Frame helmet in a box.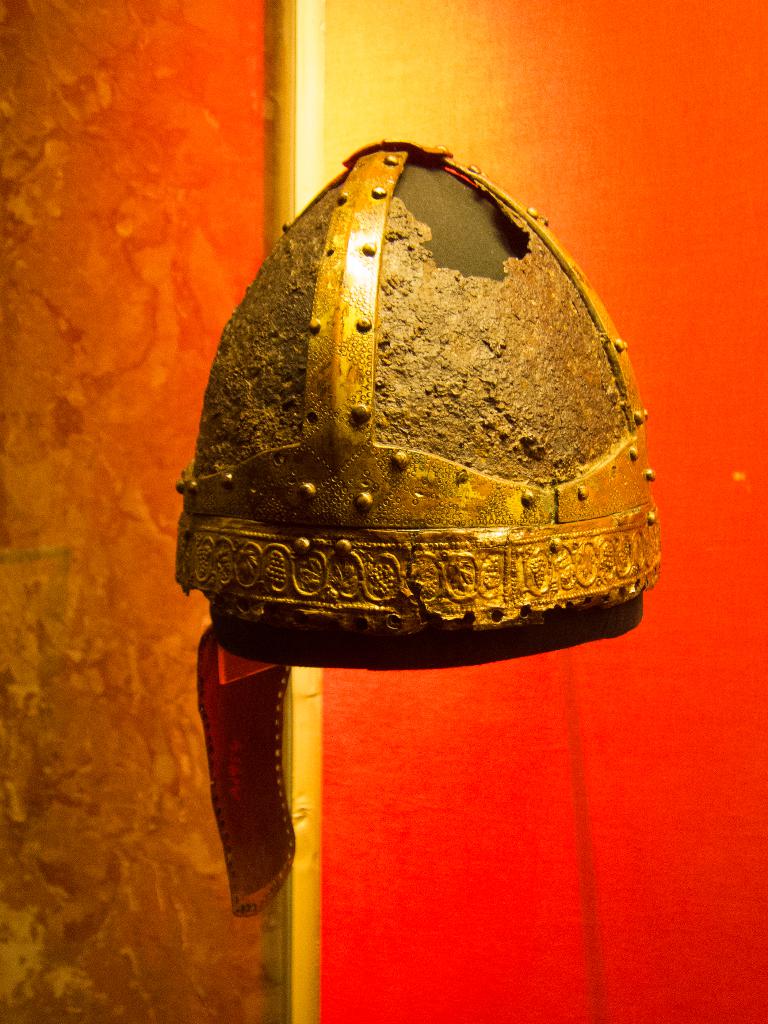
(left=177, top=192, right=639, bottom=691).
